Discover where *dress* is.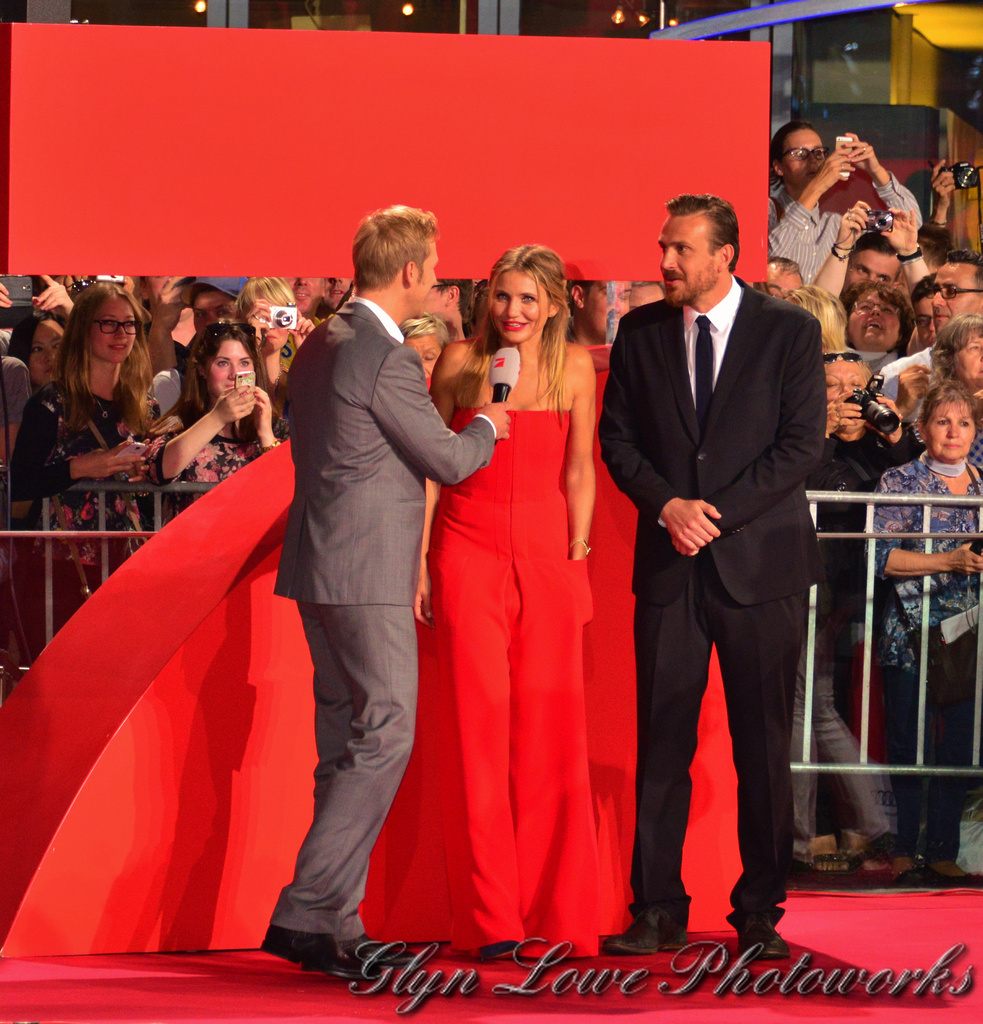
Discovered at pyautogui.locateOnScreen(424, 401, 632, 952).
